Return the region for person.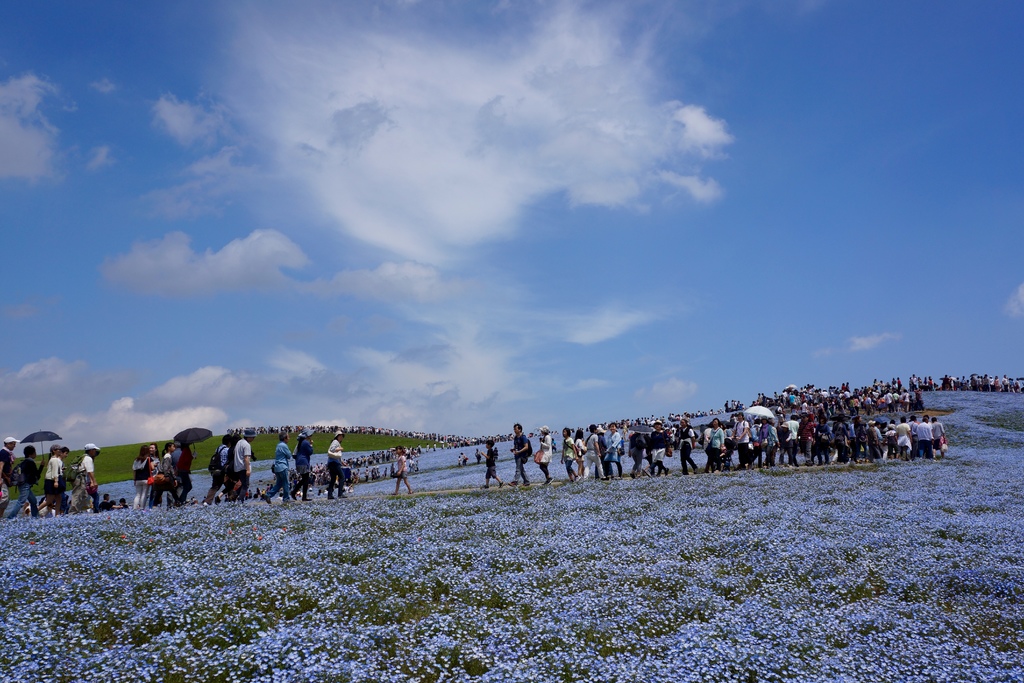
<region>728, 409, 751, 468</region>.
